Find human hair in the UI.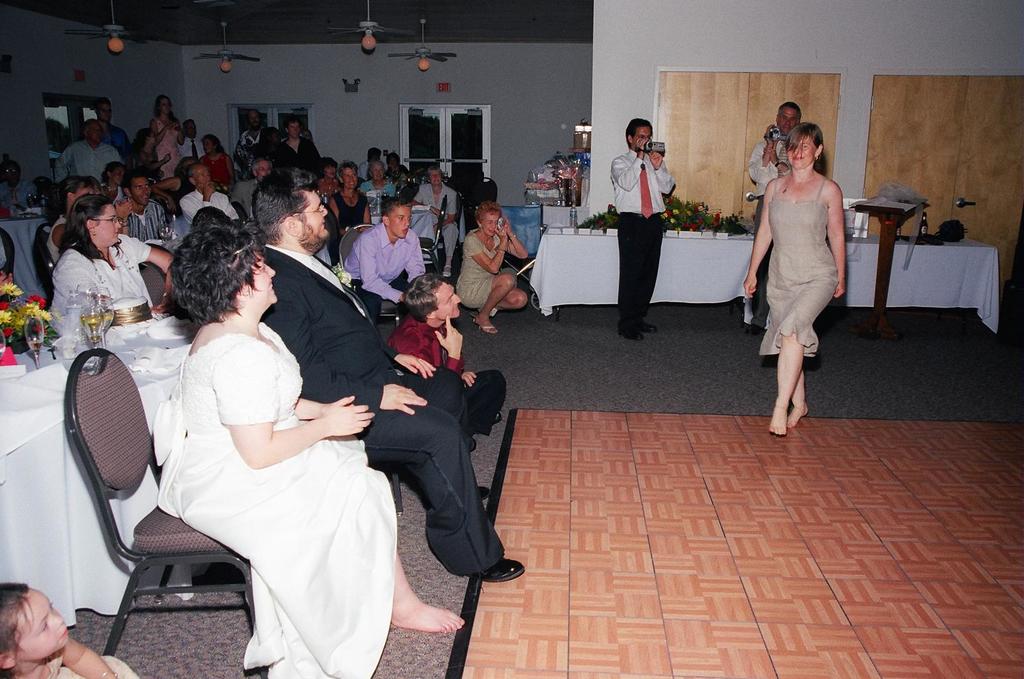
UI element at [97, 96, 113, 111].
